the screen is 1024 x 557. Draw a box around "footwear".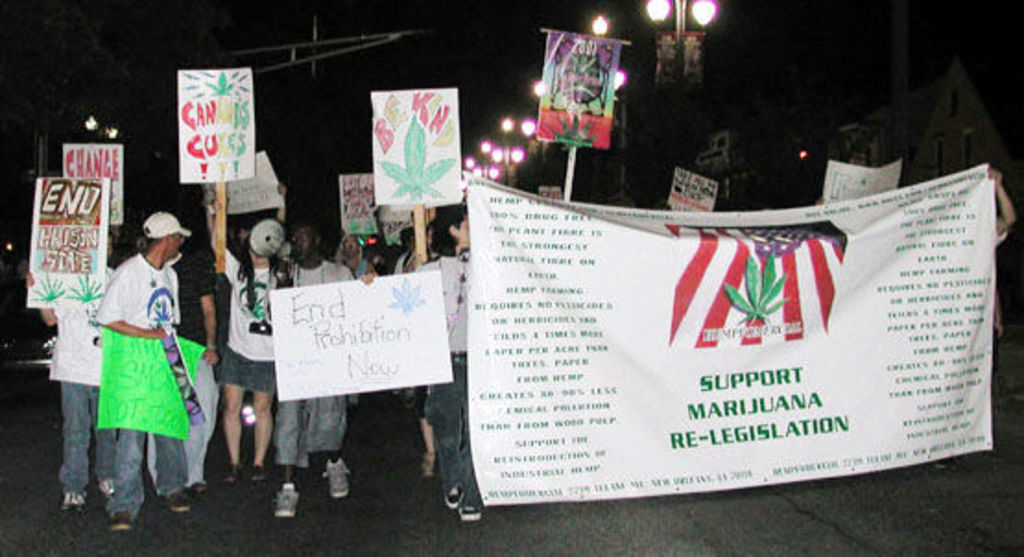
select_region(105, 513, 131, 531).
